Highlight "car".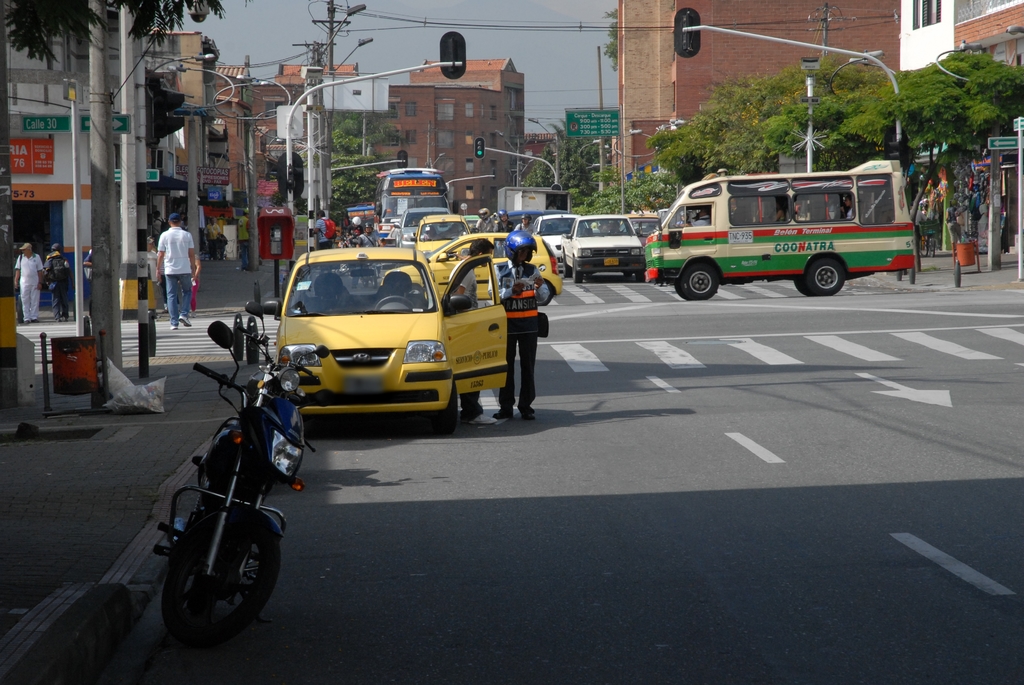
Highlighted region: detection(258, 230, 476, 418).
